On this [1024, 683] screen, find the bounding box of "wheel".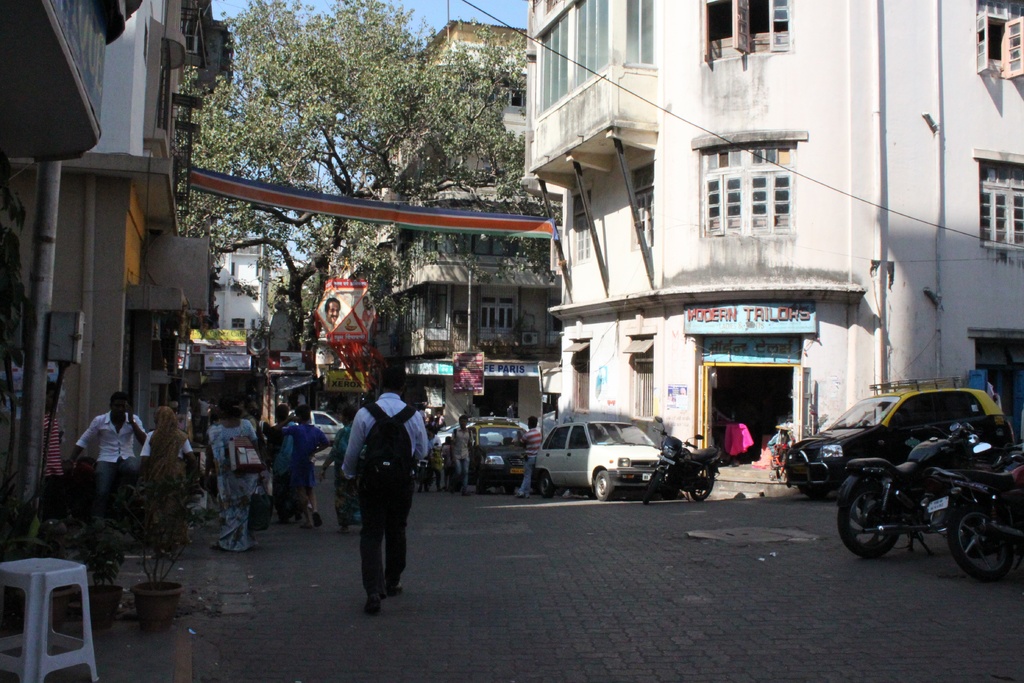
Bounding box: crop(474, 469, 495, 494).
